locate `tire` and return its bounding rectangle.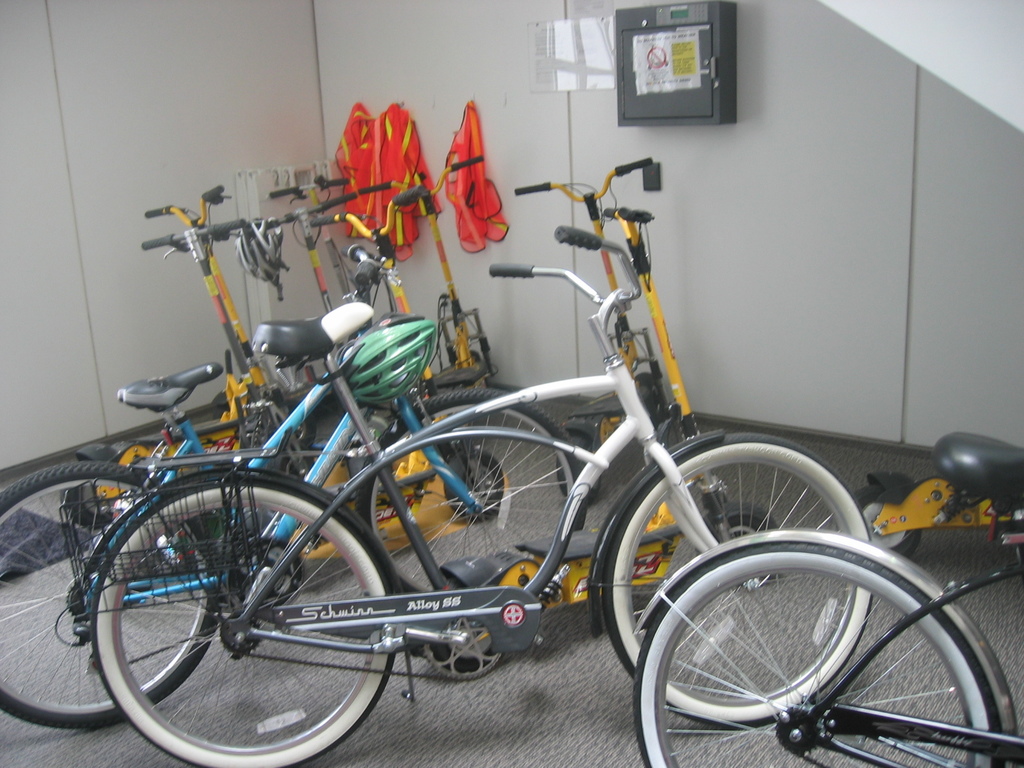
{"left": 0, "top": 459, "right": 219, "bottom": 729}.
